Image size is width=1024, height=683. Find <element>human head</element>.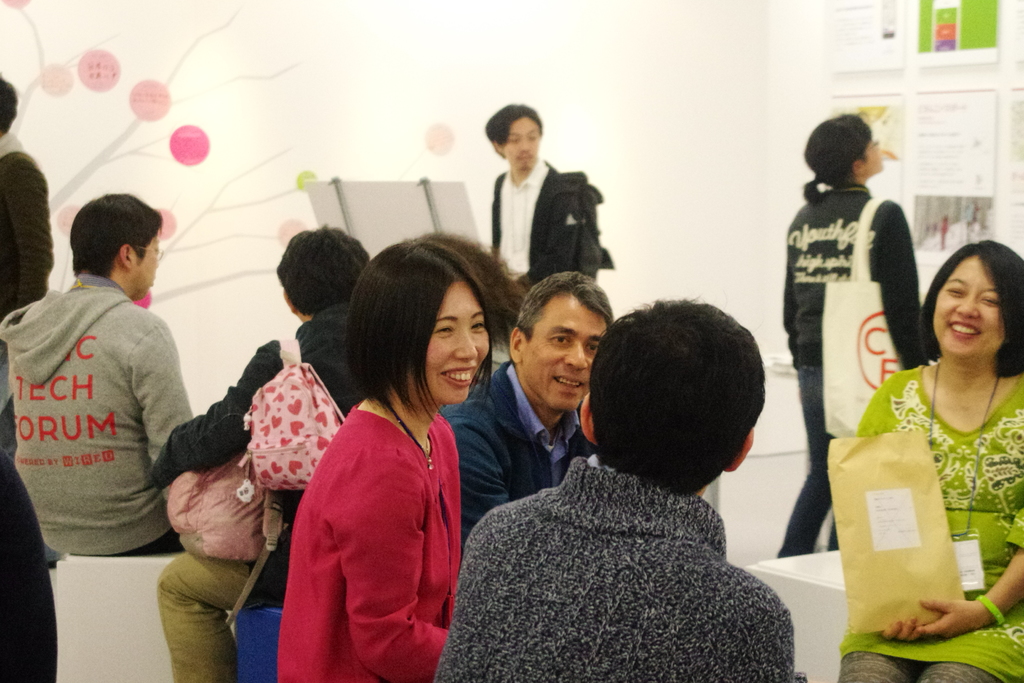
bbox=[274, 226, 372, 319].
